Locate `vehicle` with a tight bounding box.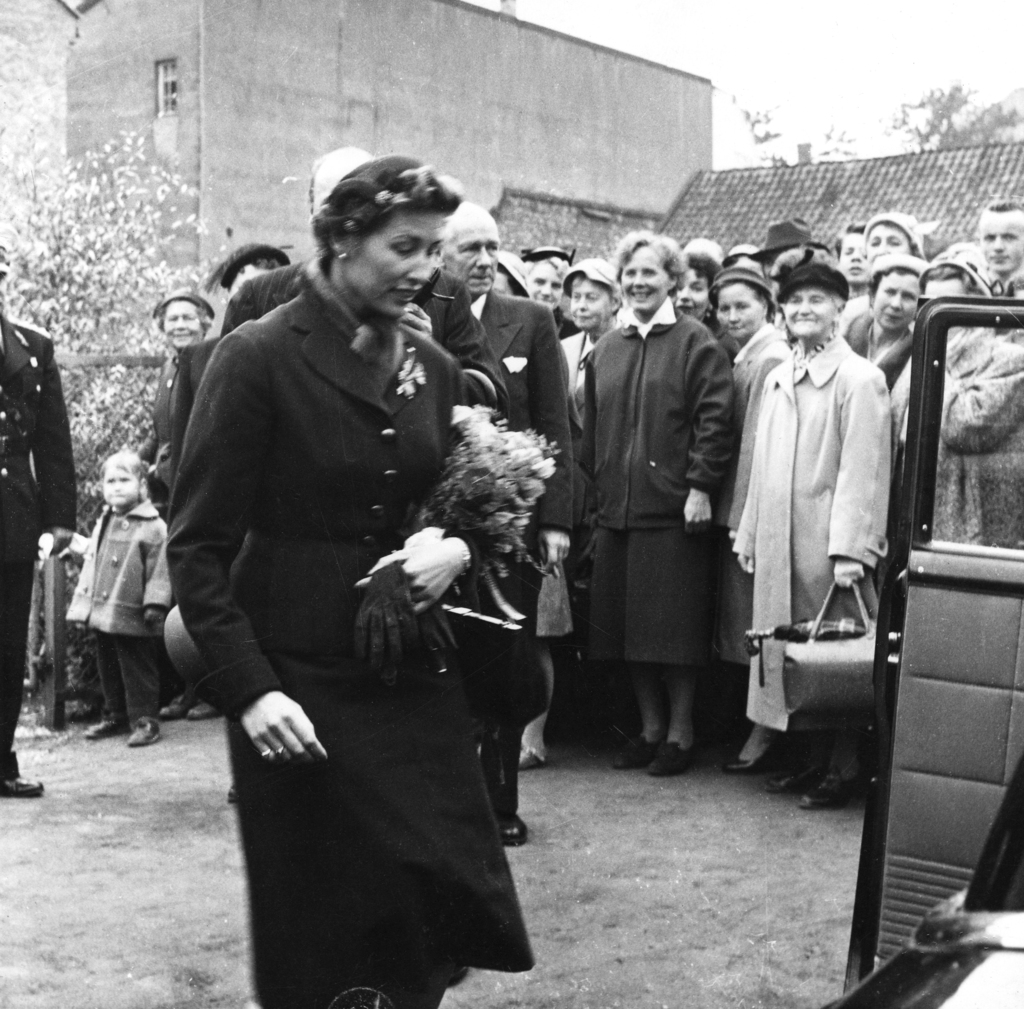
bbox=(824, 289, 1023, 1008).
